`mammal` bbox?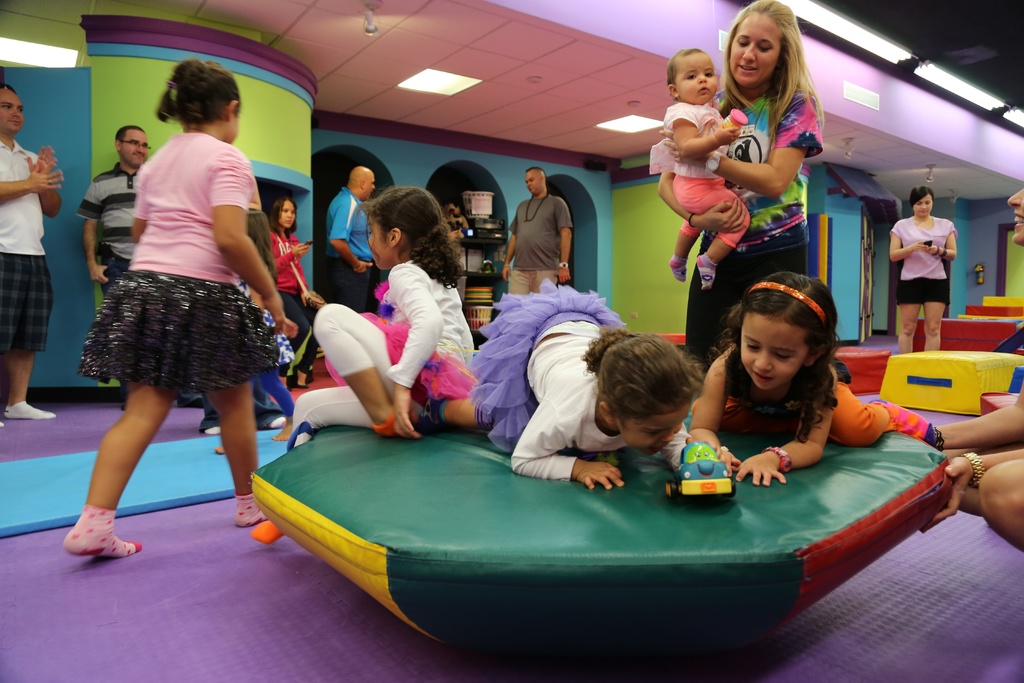
[323, 167, 381, 313]
